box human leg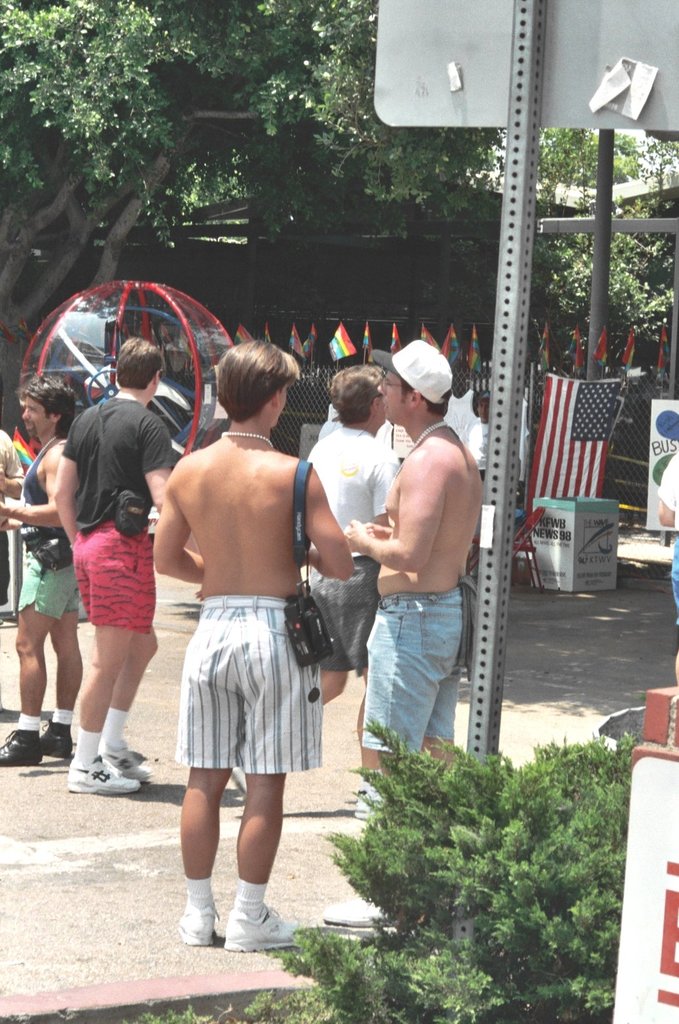
left=0, top=536, right=55, bottom=781
